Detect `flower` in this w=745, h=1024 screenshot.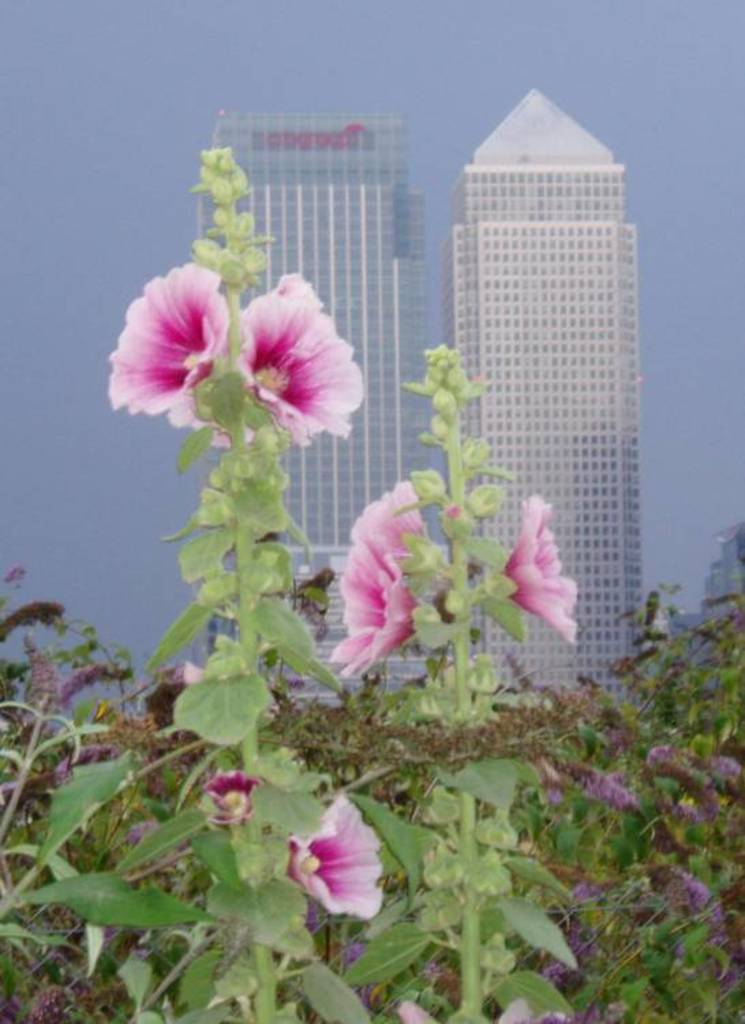
Detection: {"x1": 0, "y1": 597, "x2": 67, "y2": 639}.
